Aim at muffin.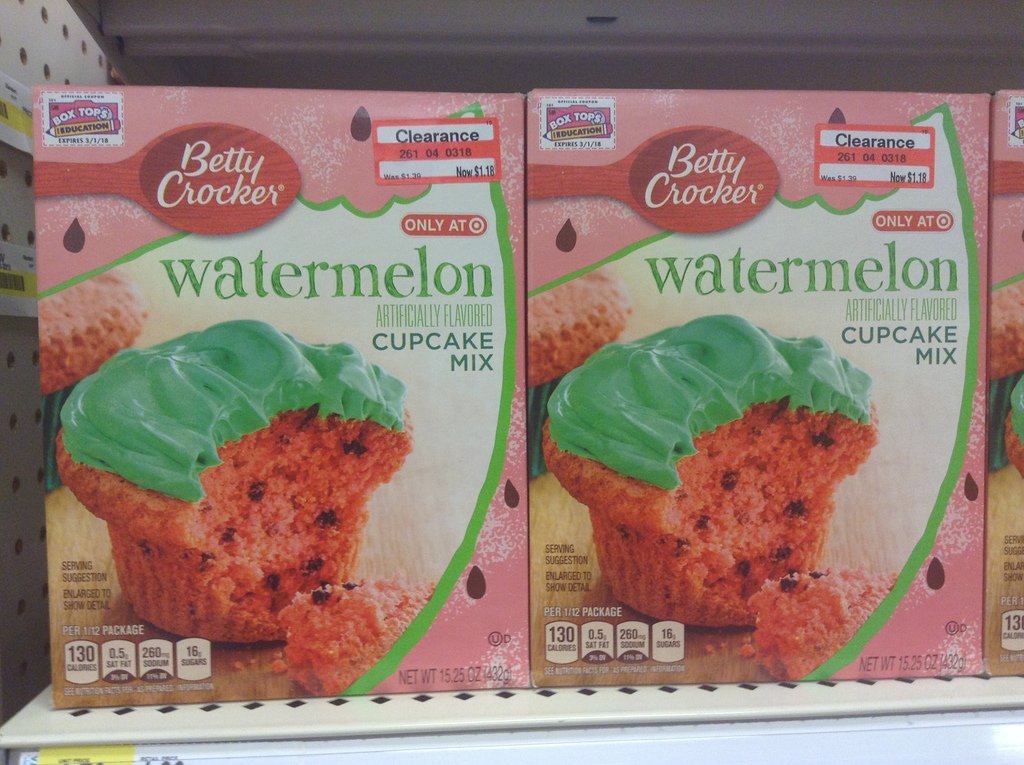
Aimed at bbox=[748, 563, 895, 680].
